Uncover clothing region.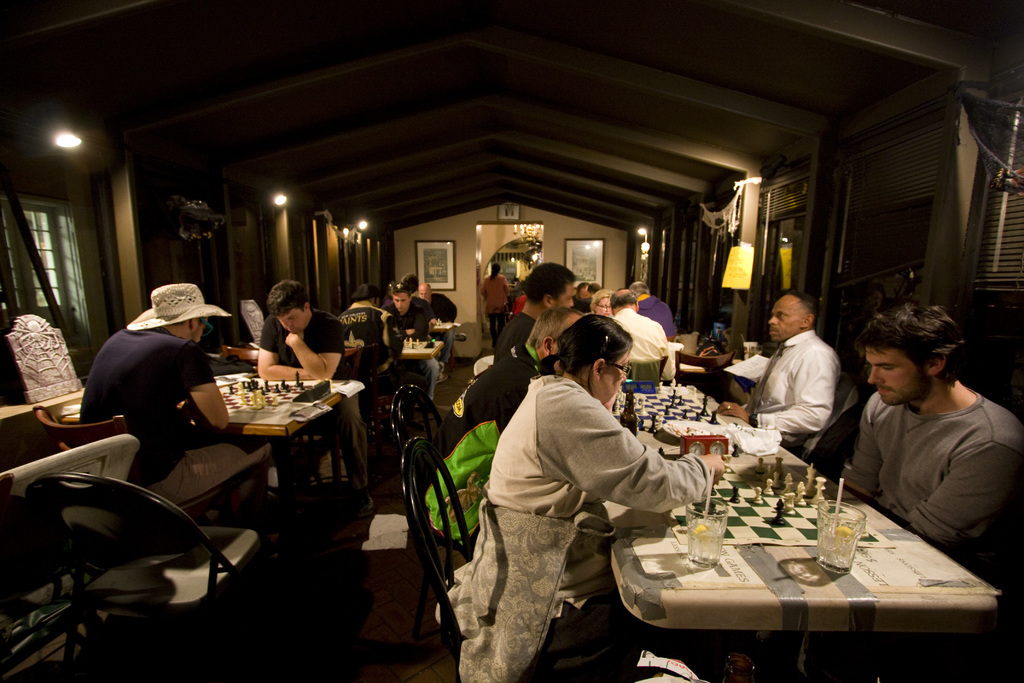
Uncovered: bbox=[604, 304, 665, 372].
